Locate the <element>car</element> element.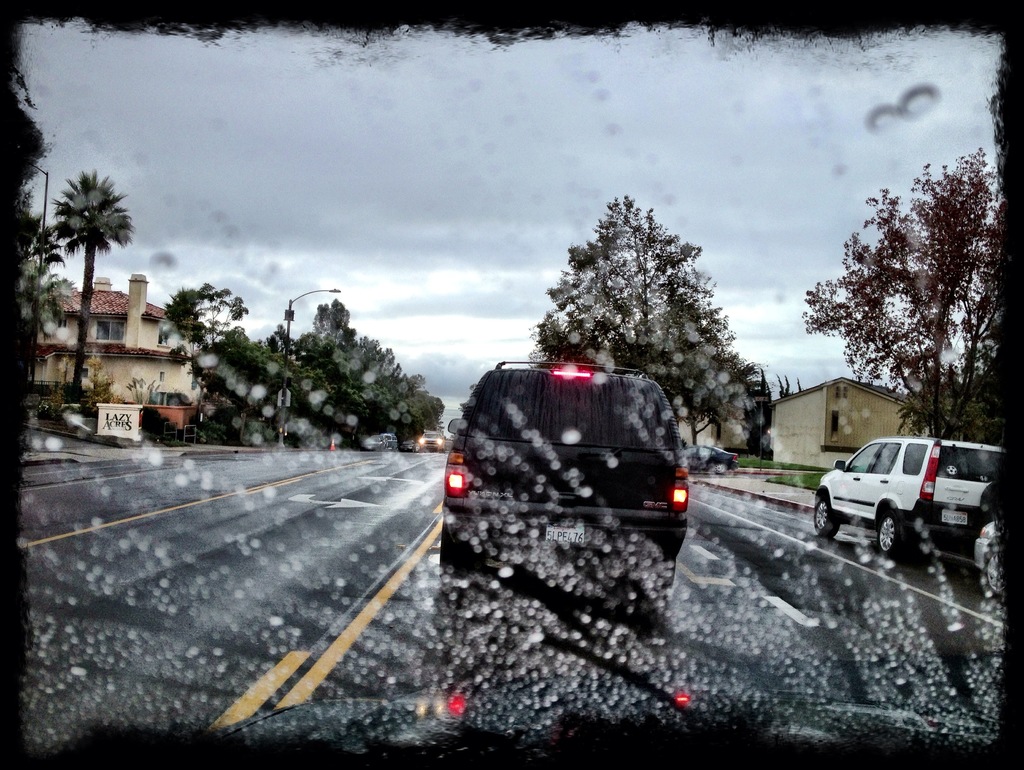
Element bbox: x1=362 y1=436 x2=392 y2=454.
